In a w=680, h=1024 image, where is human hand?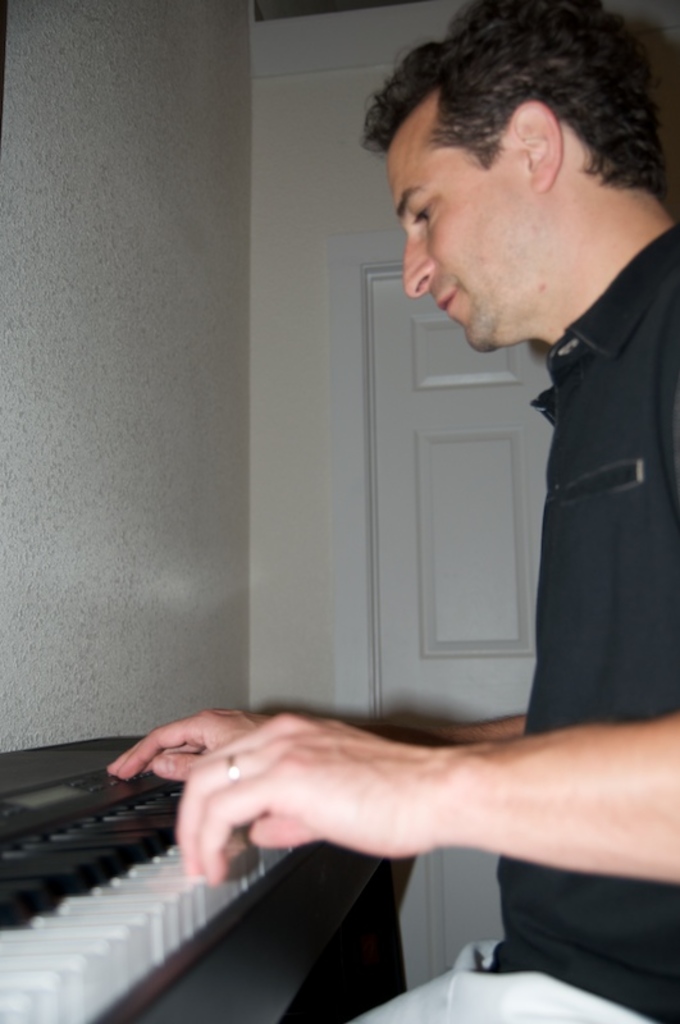
<box>101,732,626,911</box>.
